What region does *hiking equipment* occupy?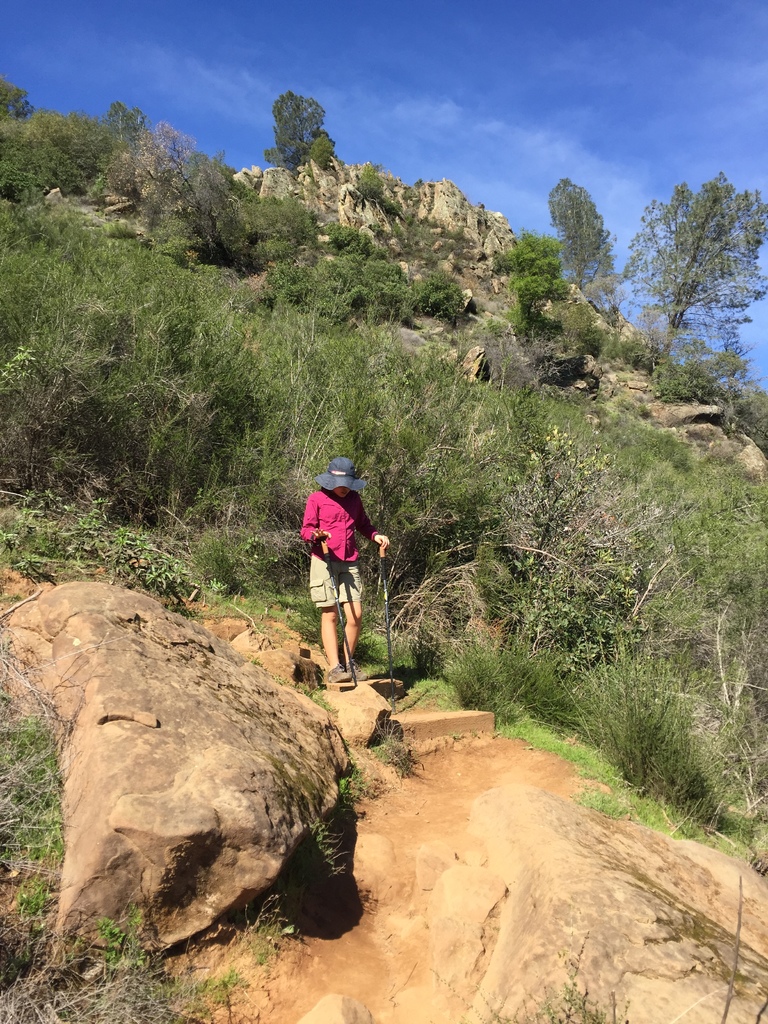
box(374, 534, 396, 710).
